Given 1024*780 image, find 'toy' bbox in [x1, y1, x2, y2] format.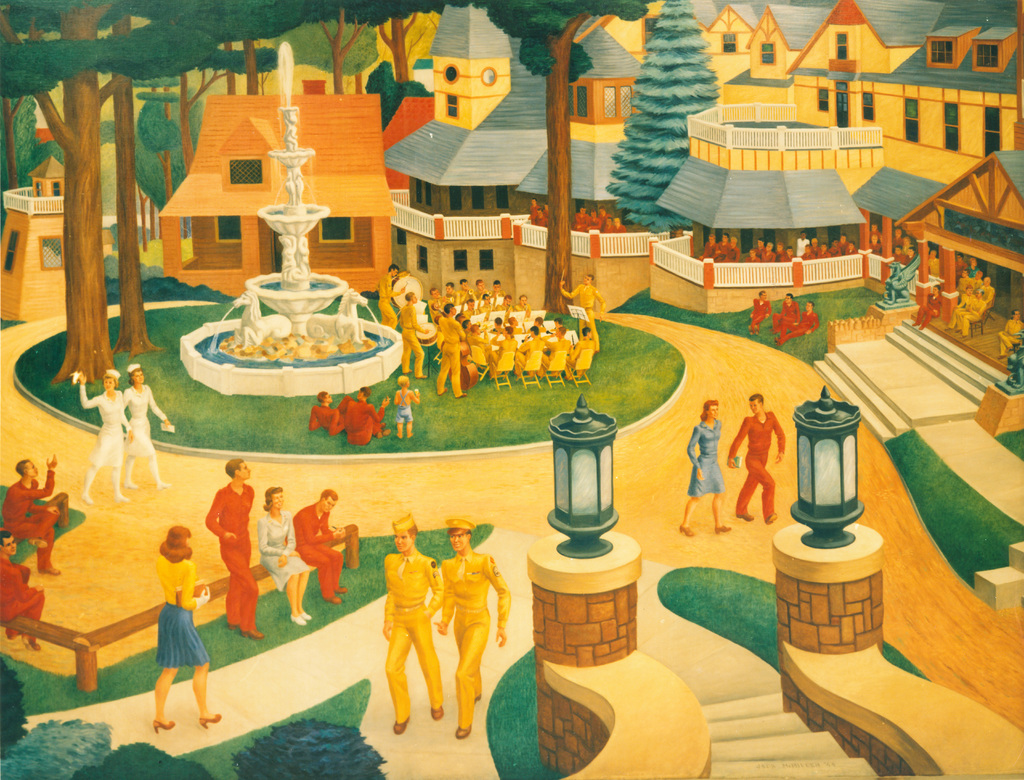
[141, 519, 246, 727].
